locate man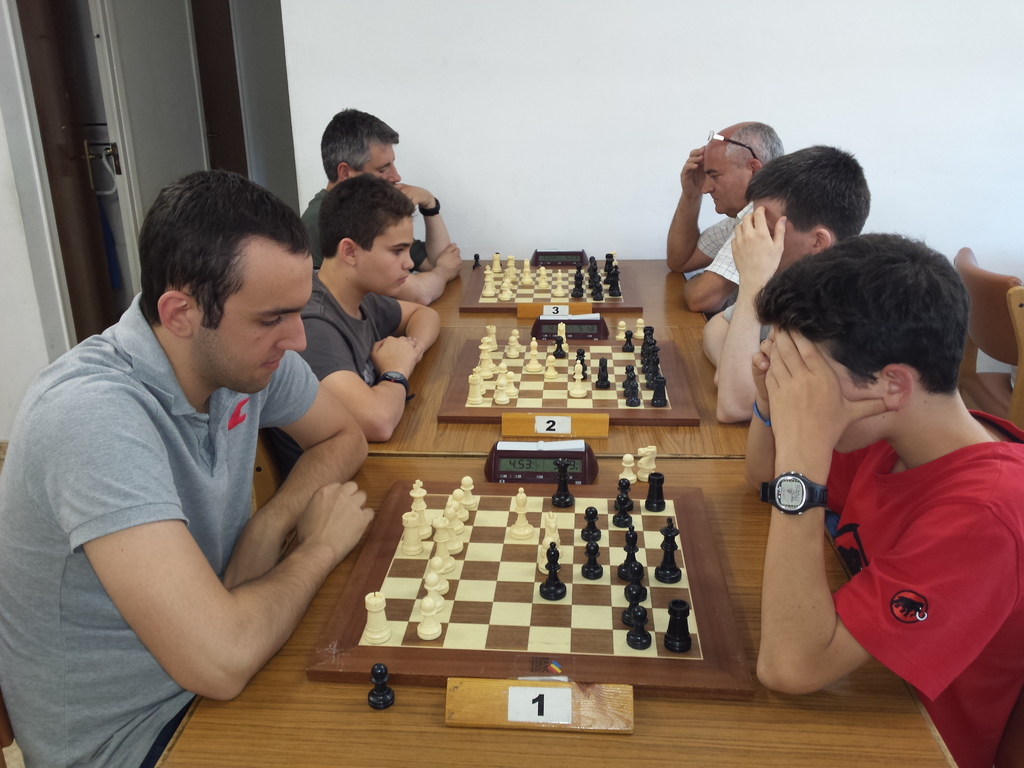
l=296, t=104, r=461, b=309
